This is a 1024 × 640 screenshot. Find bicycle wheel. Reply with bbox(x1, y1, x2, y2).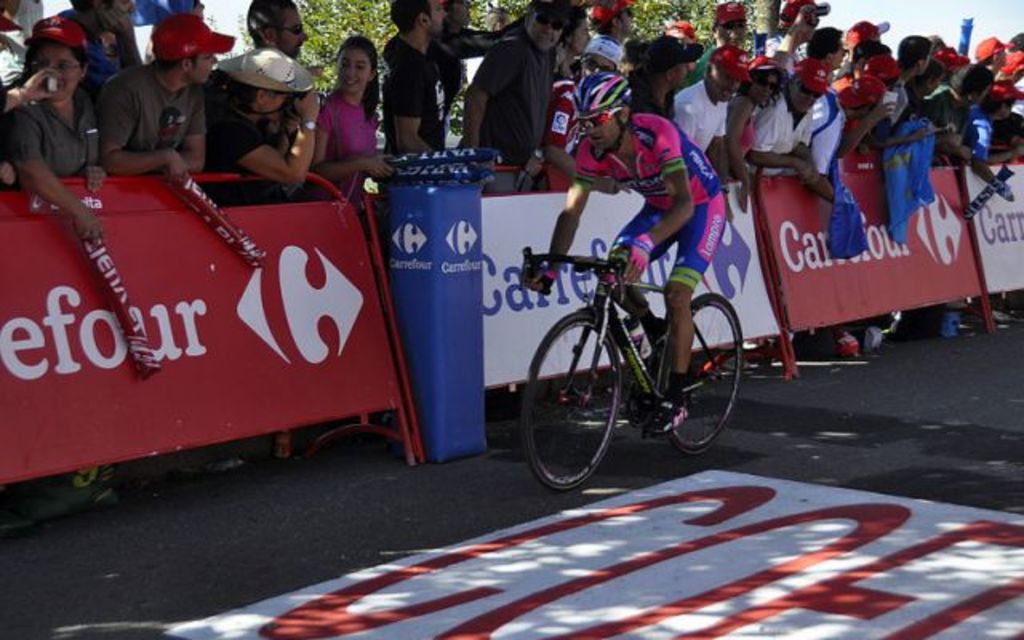
bbox(533, 309, 629, 493).
